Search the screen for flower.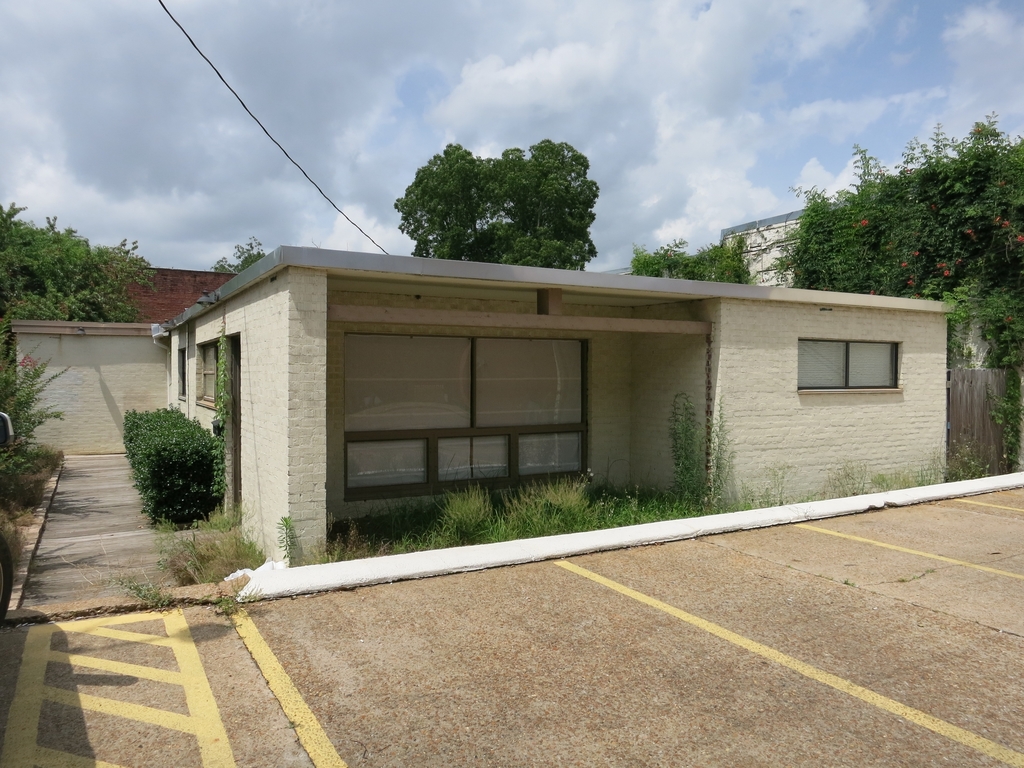
Found at 975, 128, 982, 132.
